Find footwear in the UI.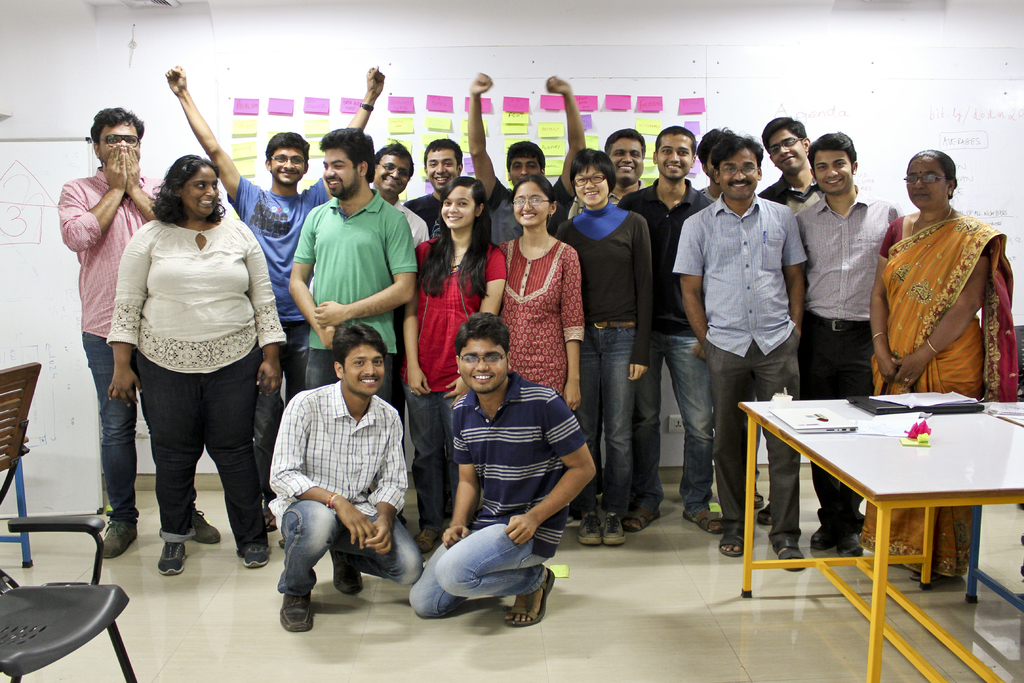
UI element at locate(331, 553, 364, 597).
